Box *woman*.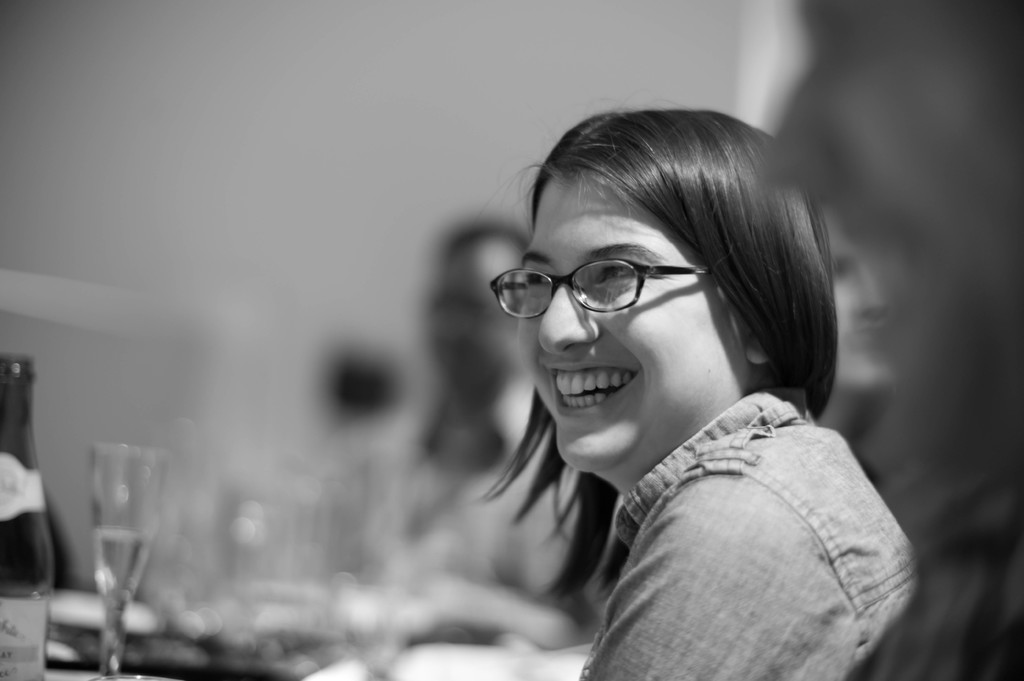
(468, 109, 920, 680).
